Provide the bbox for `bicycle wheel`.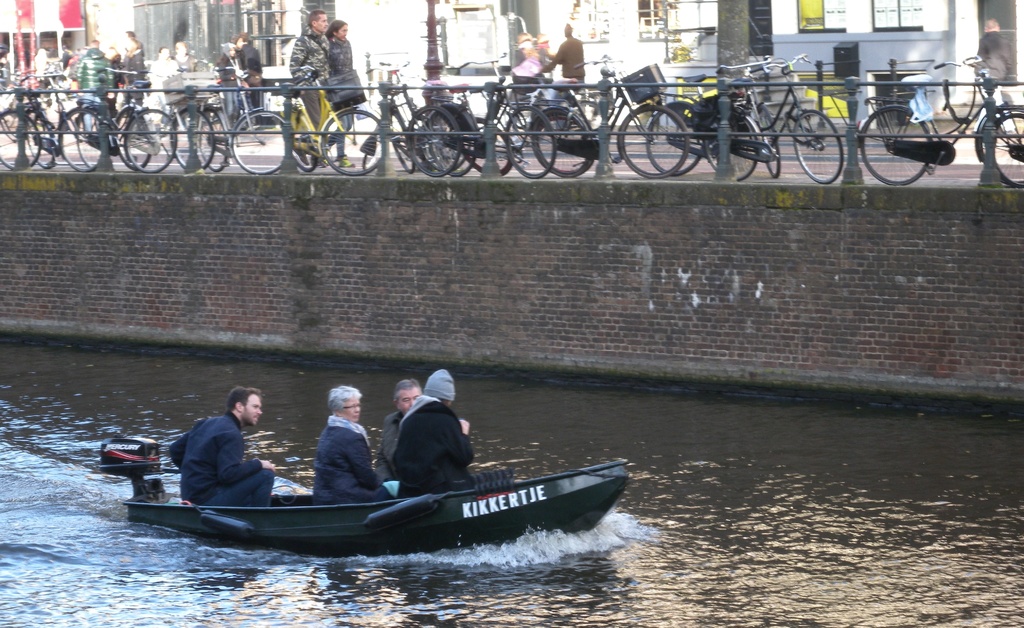
194/109/226/170.
